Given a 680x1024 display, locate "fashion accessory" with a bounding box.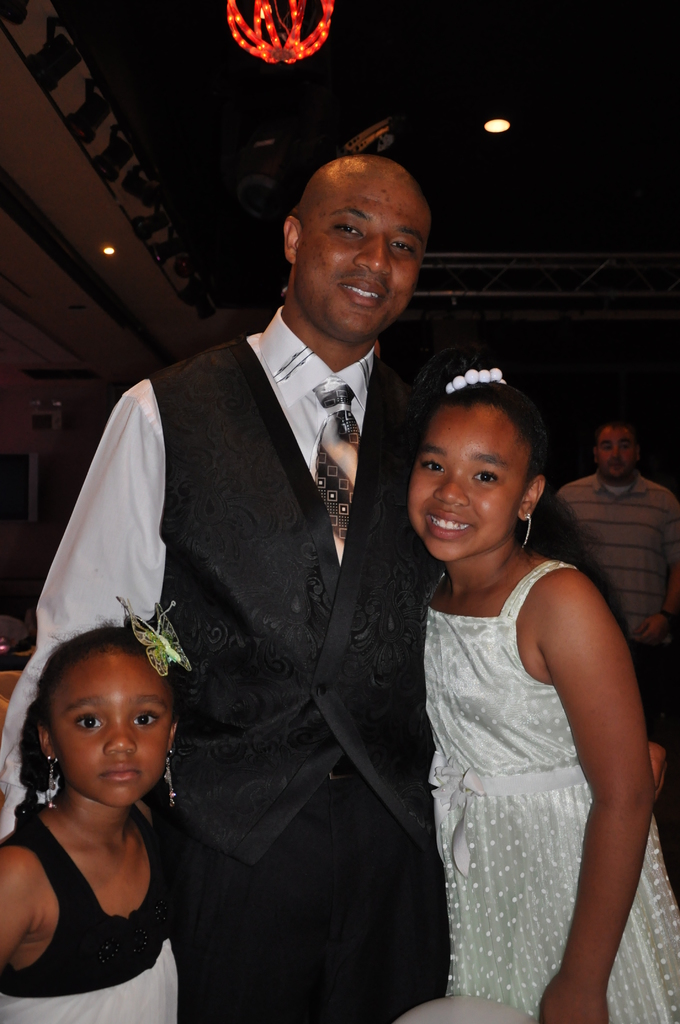
Located: 159, 749, 181, 807.
